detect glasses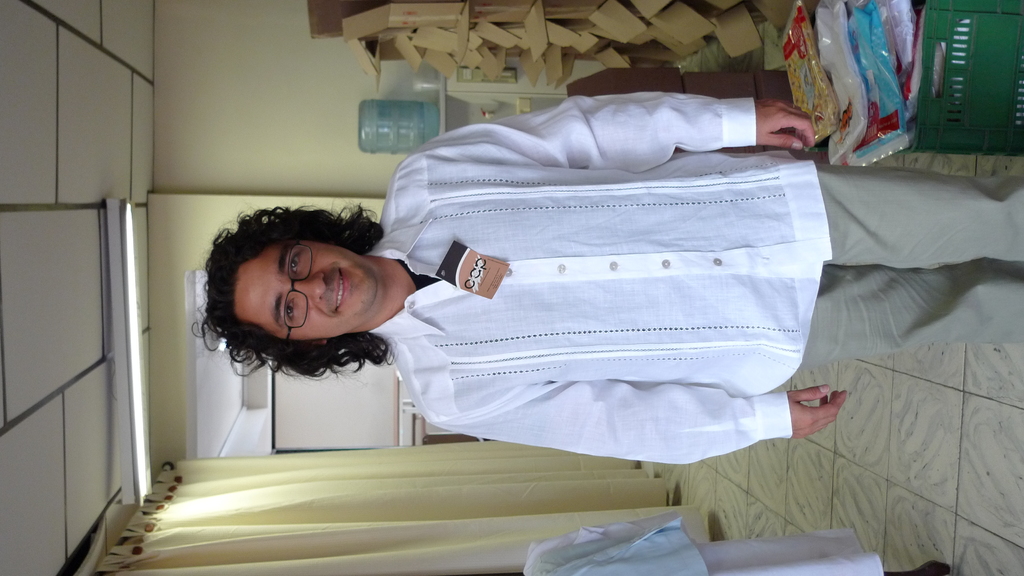
rect(282, 235, 313, 343)
